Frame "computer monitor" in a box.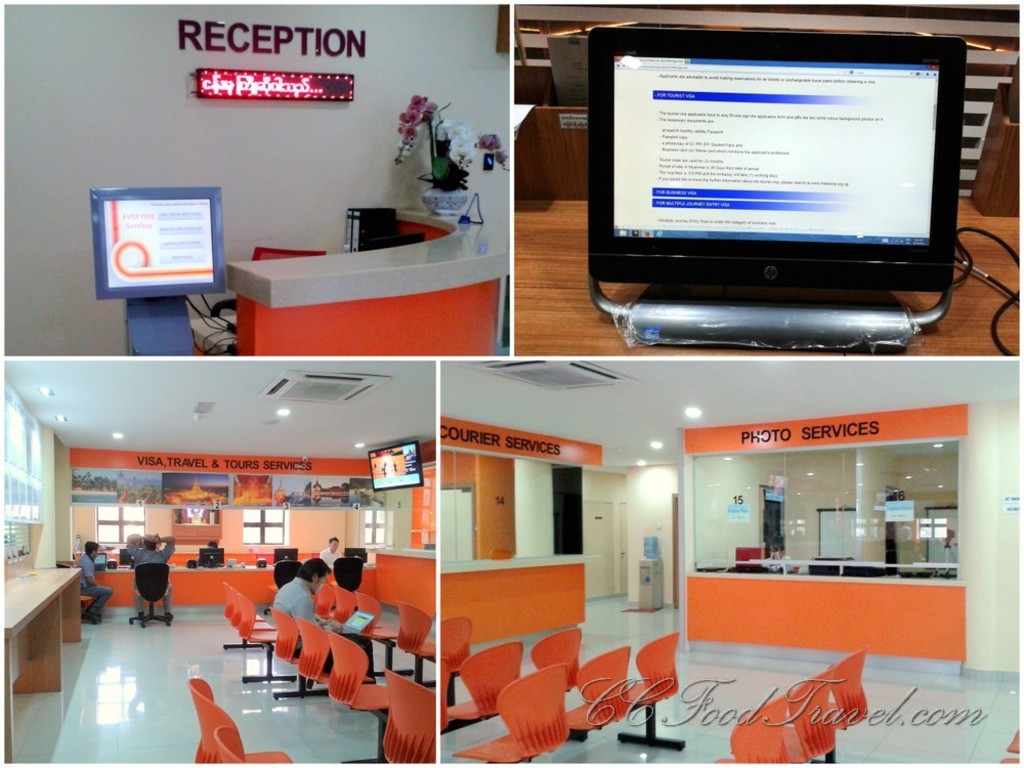
rect(115, 545, 139, 569).
